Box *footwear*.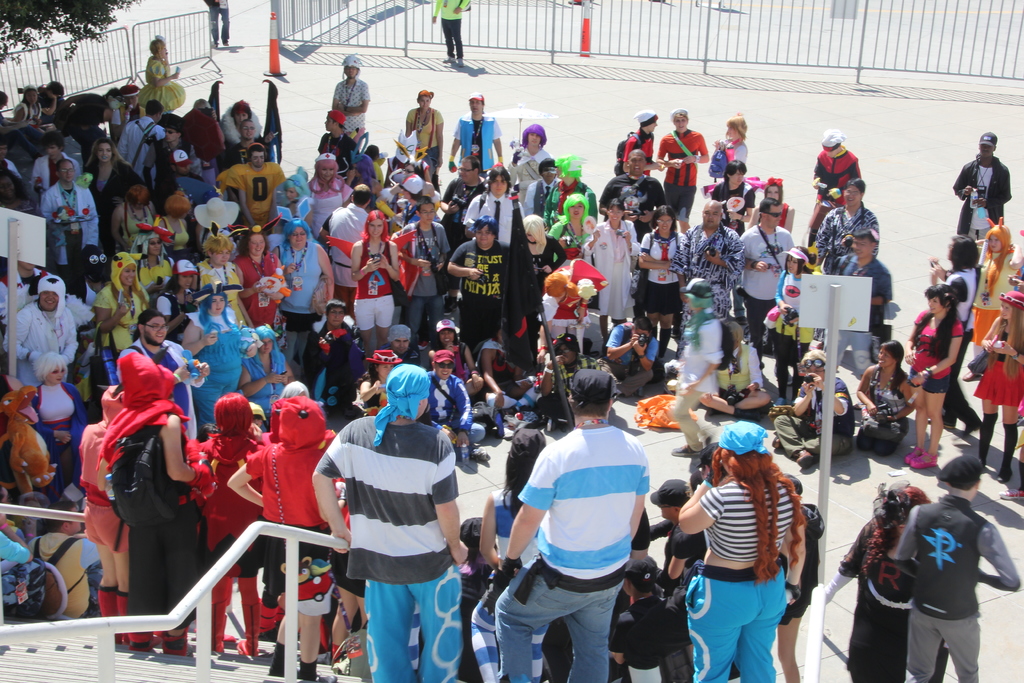
<bbox>210, 603, 226, 653</bbox>.
